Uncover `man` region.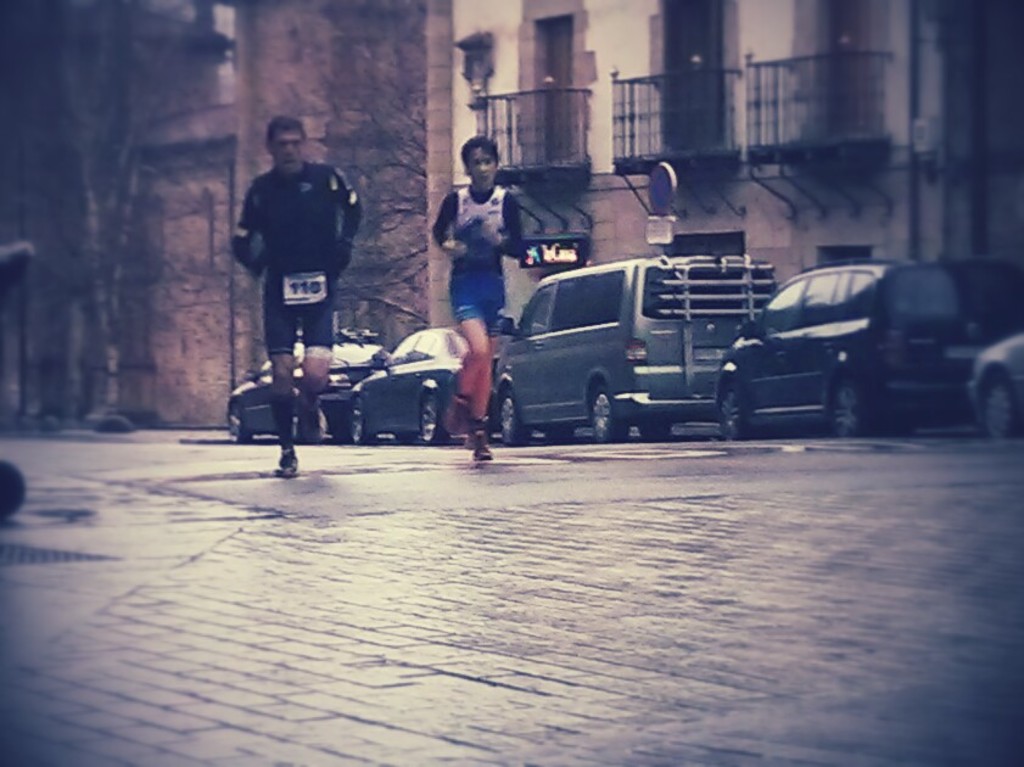
Uncovered: 222,122,370,440.
